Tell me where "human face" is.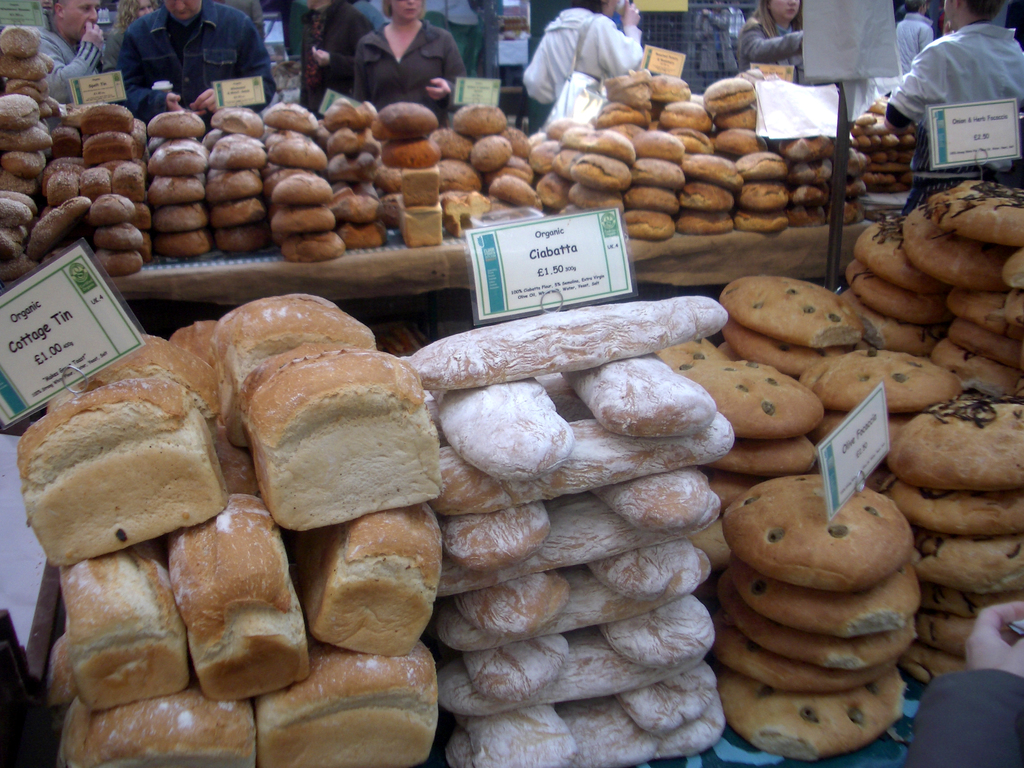
"human face" is at (134, 0, 156, 19).
